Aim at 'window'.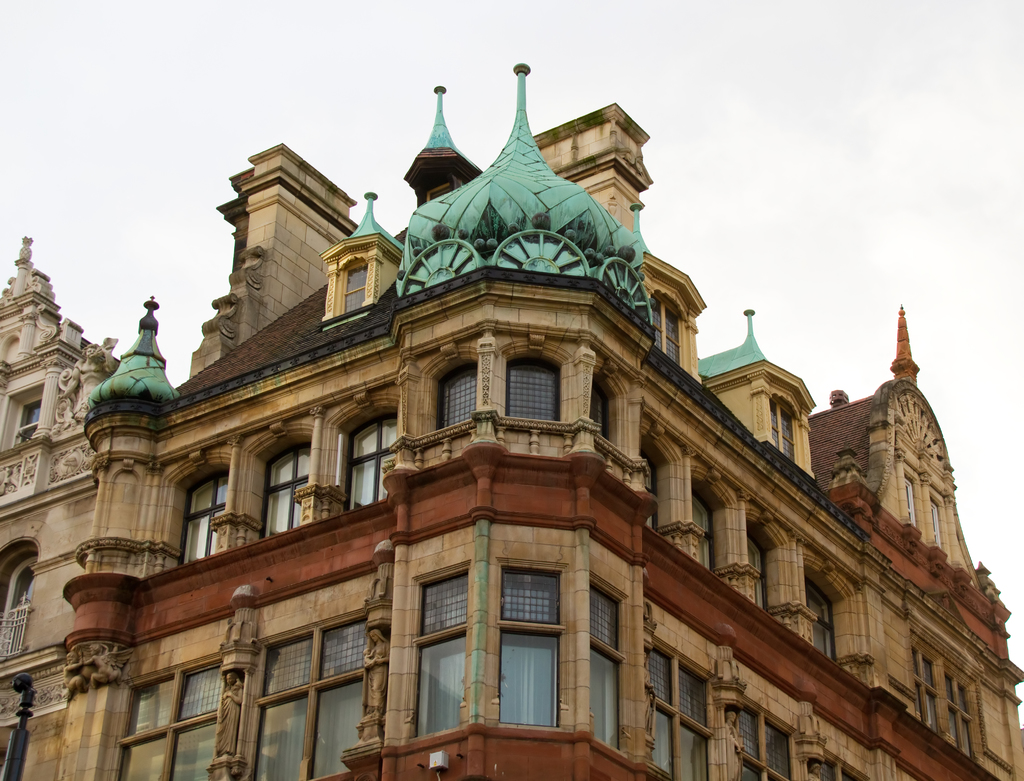
Aimed at bbox=(770, 399, 798, 466).
